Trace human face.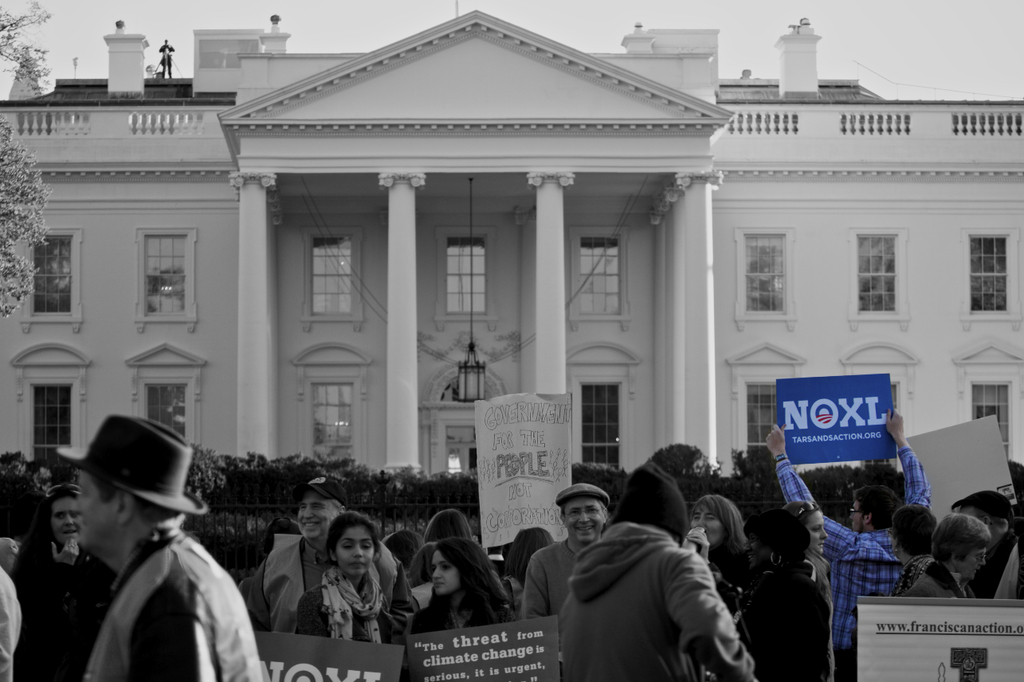
Traced to x1=566, y1=500, x2=600, y2=542.
